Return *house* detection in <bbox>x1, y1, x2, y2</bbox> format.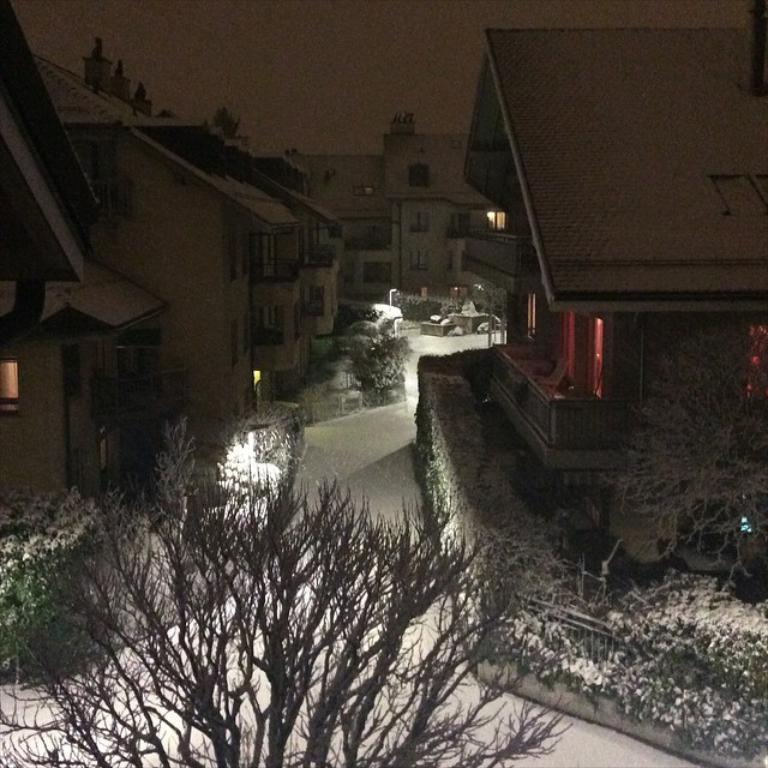
<bbox>0, 0, 199, 550</bbox>.
